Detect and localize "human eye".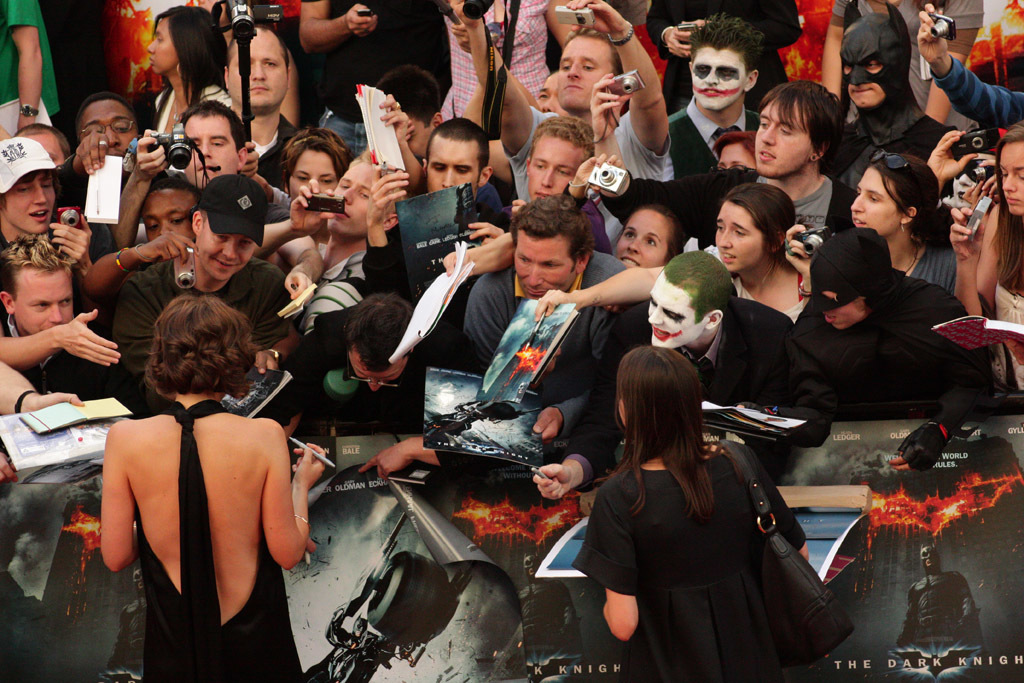
Localized at x1=646, y1=237, x2=658, y2=248.
